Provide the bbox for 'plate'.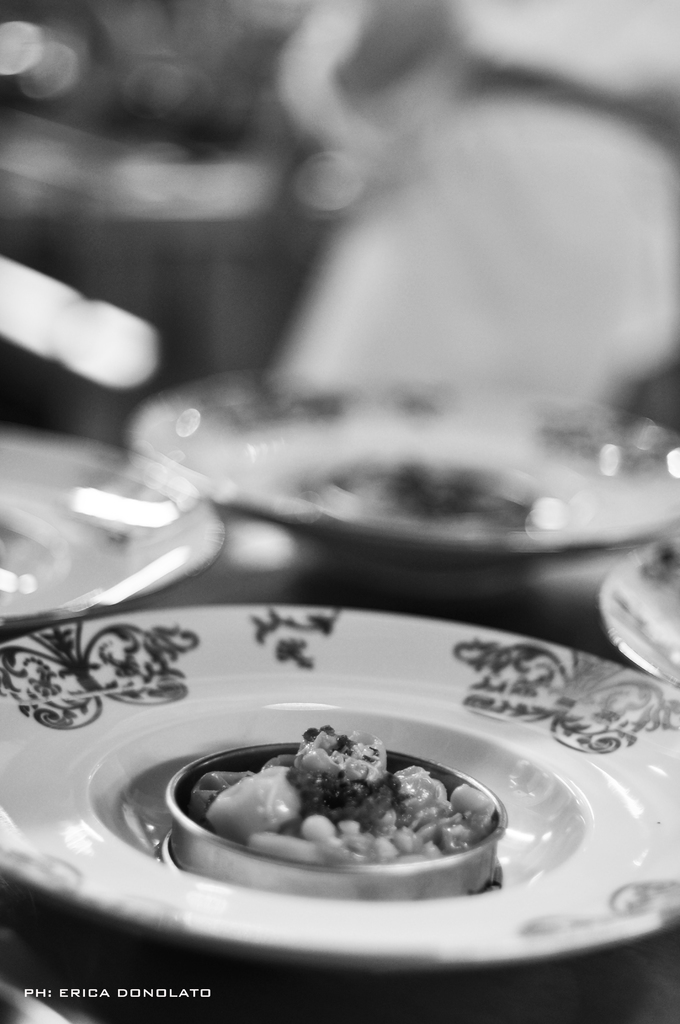
(1, 606, 679, 972).
